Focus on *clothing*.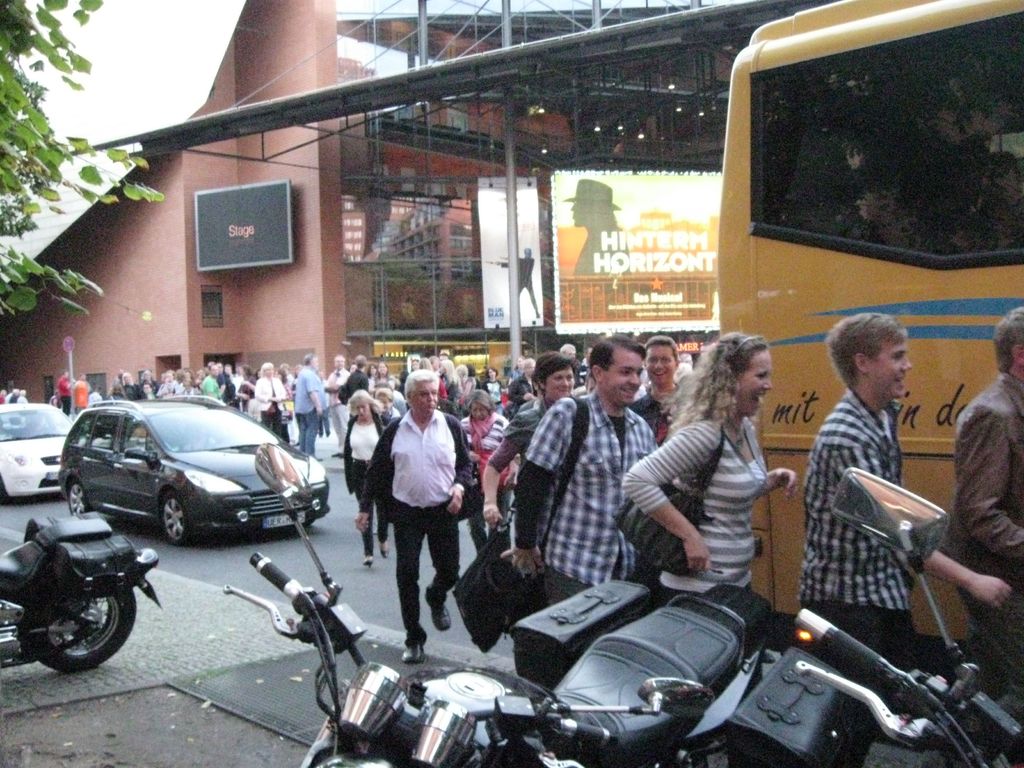
Focused at {"left": 489, "top": 399, "right": 551, "bottom": 476}.
